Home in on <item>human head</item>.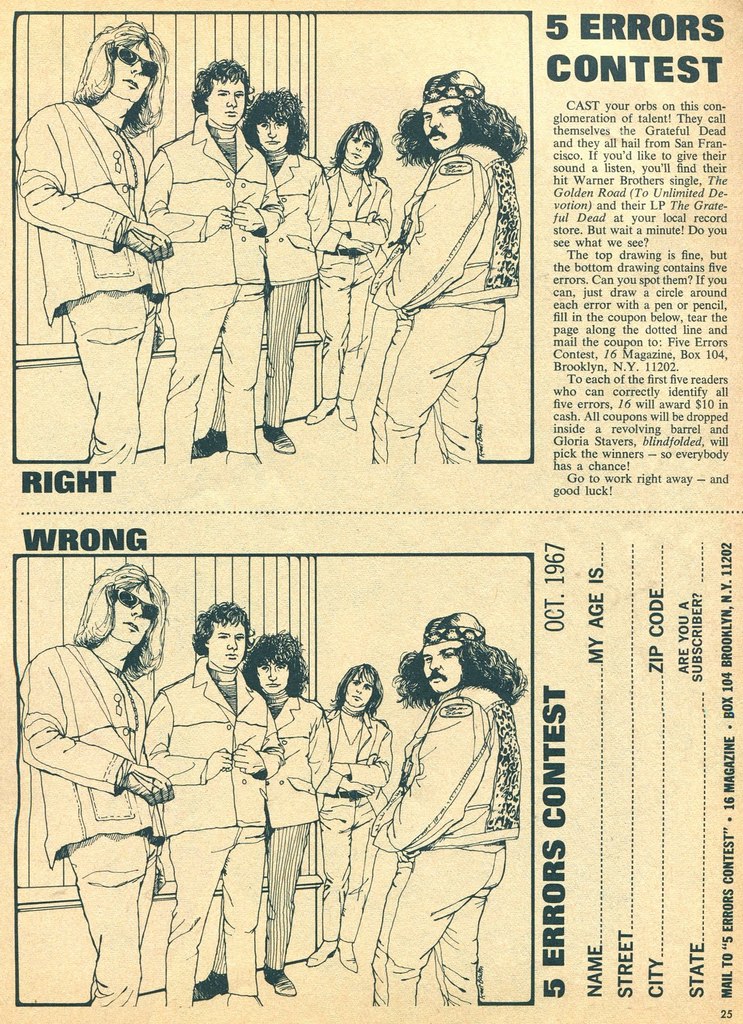
Homed in at {"left": 196, "top": 58, "right": 249, "bottom": 134}.
